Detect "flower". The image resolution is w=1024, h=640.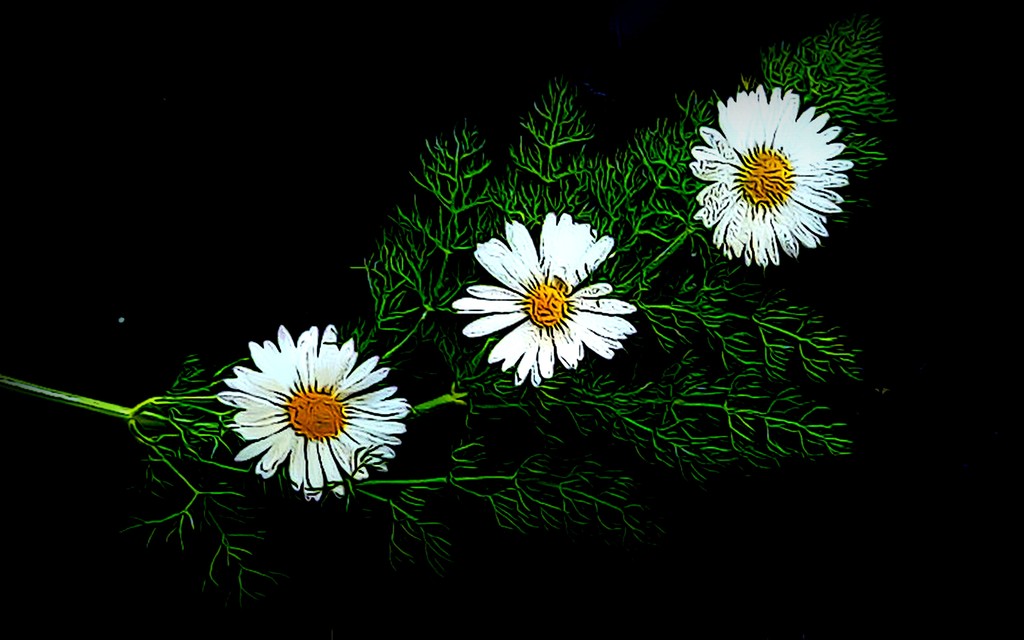
<box>452,209,638,386</box>.
